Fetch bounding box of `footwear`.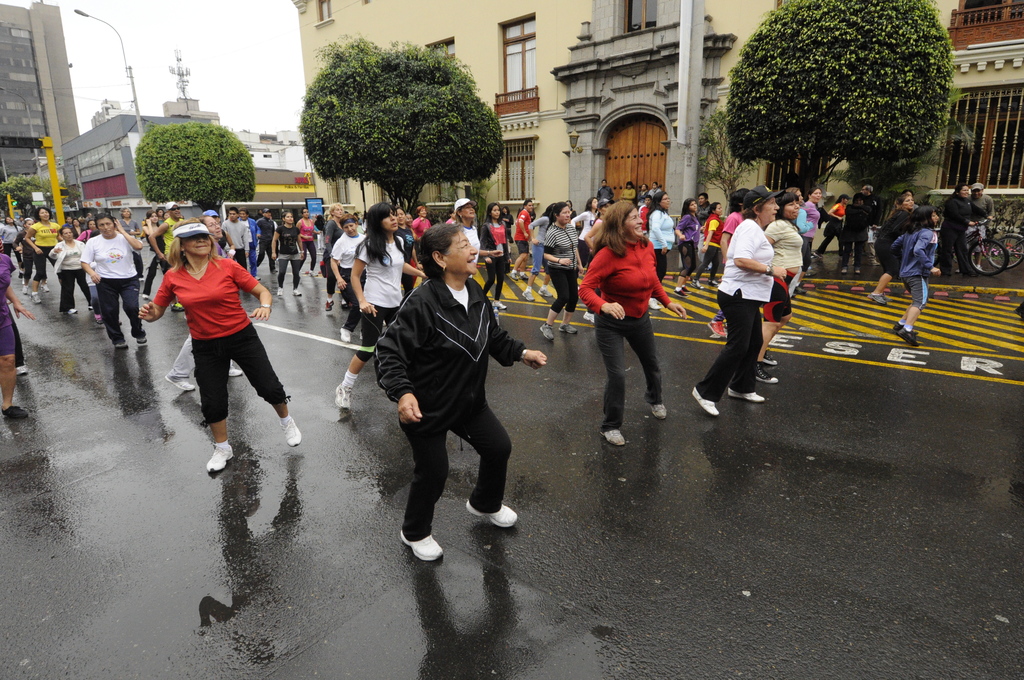
Bbox: region(560, 321, 577, 334).
